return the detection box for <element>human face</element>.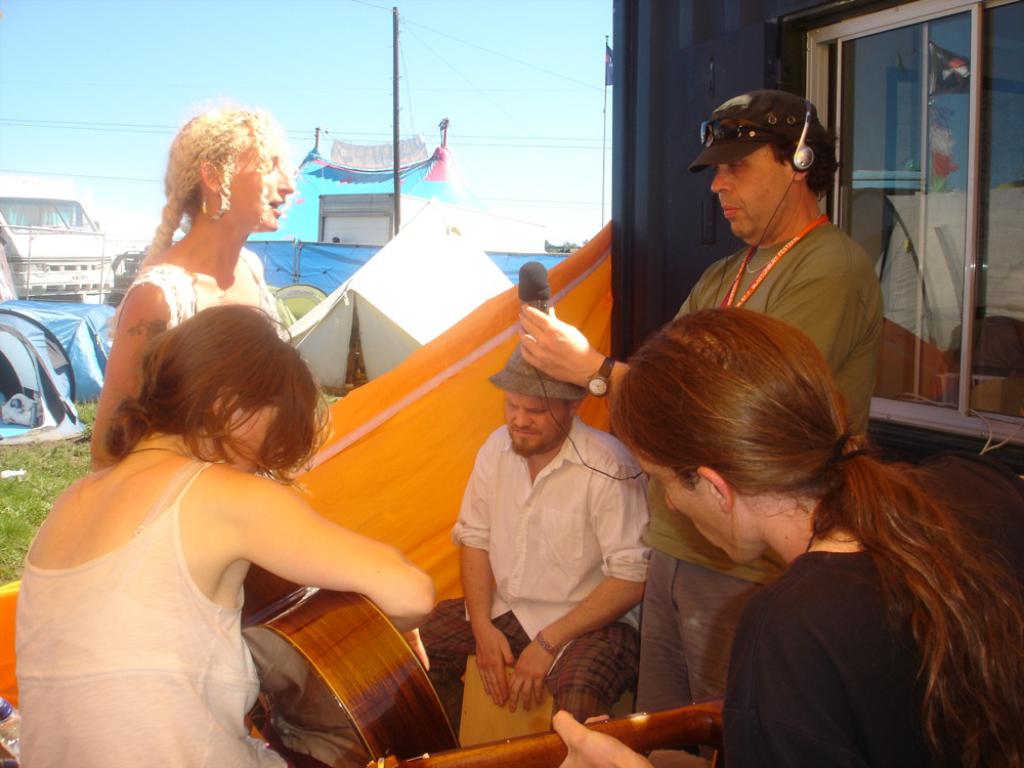
Rect(712, 142, 797, 237).
